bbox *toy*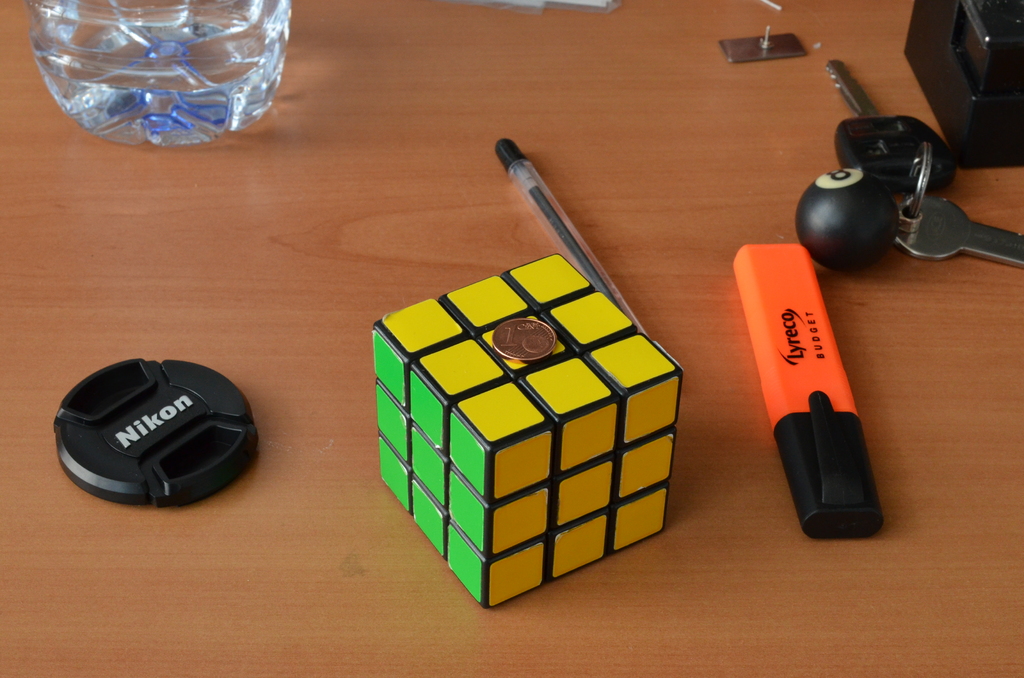
(x1=378, y1=248, x2=691, y2=618)
